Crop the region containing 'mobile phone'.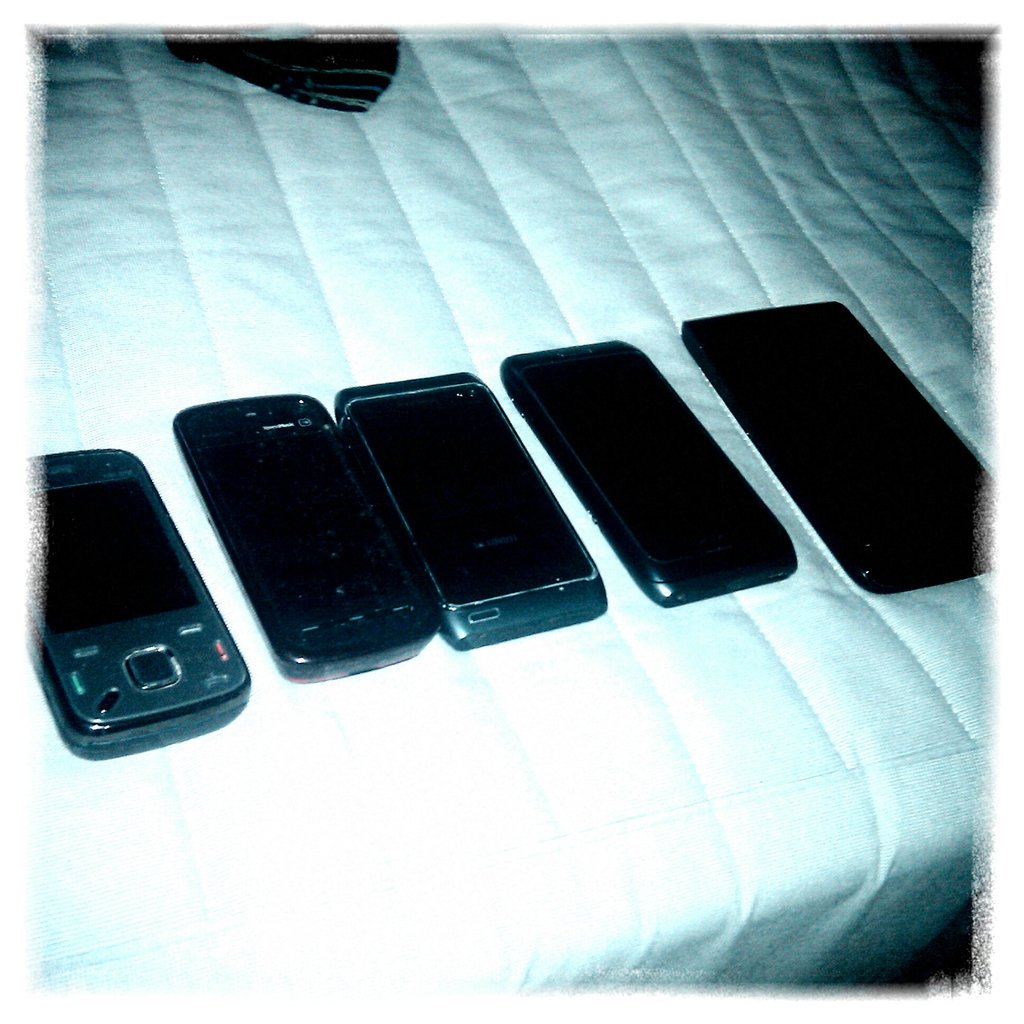
Crop region: rect(170, 390, 443, 681).
